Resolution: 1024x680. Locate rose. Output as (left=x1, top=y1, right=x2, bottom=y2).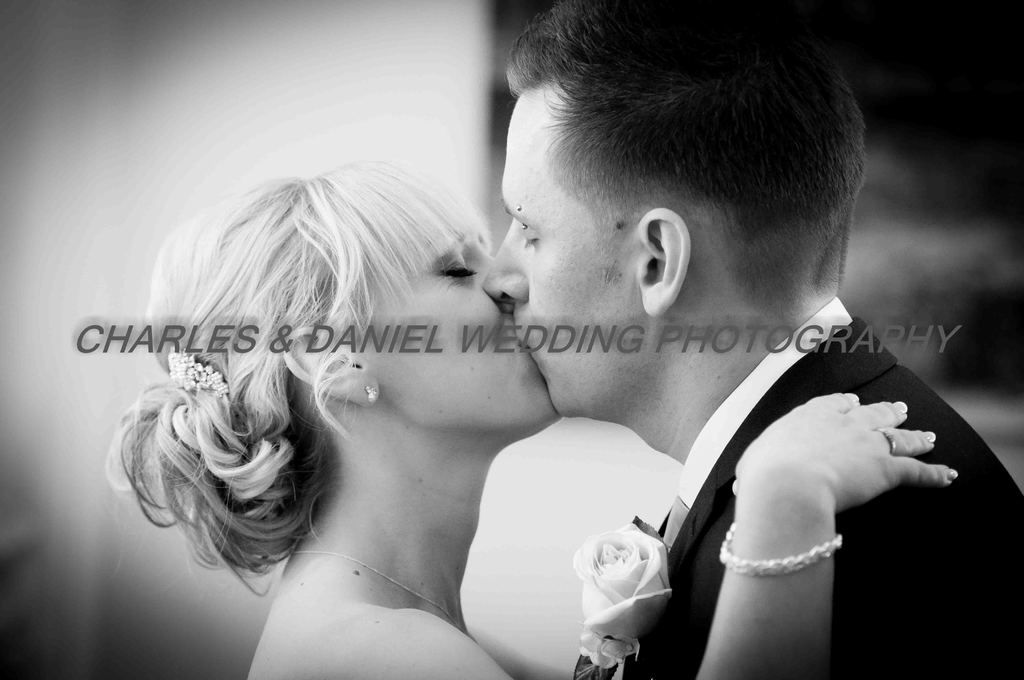
(left=566, top=523, right=671, bottom=645).
